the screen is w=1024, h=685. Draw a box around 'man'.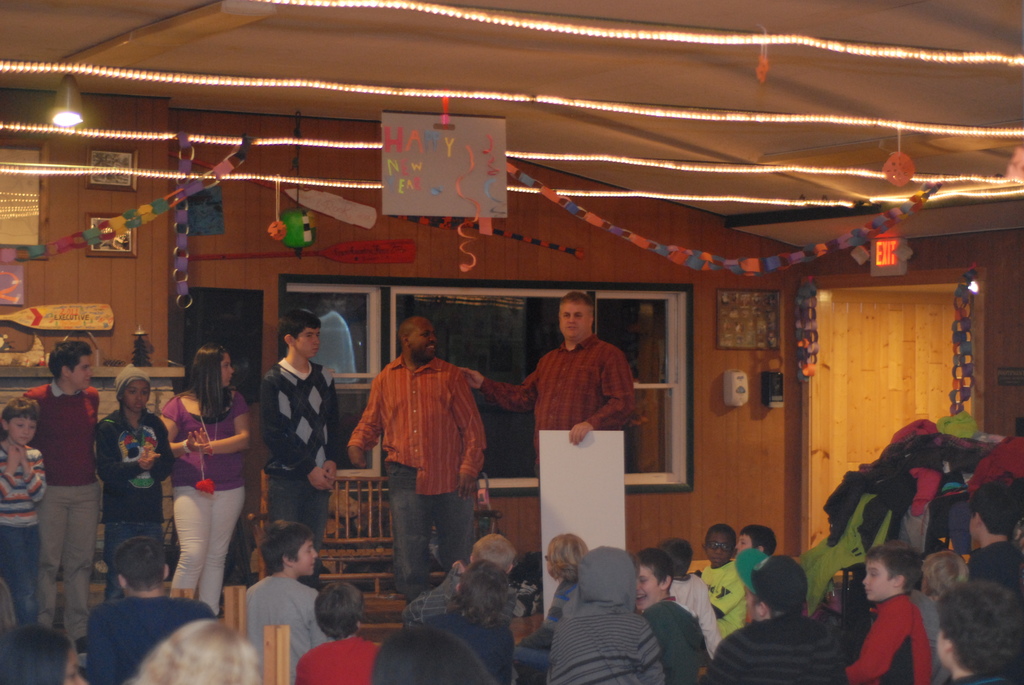
pyautogui.locateOnScreen(72, 540, 219, 684).
